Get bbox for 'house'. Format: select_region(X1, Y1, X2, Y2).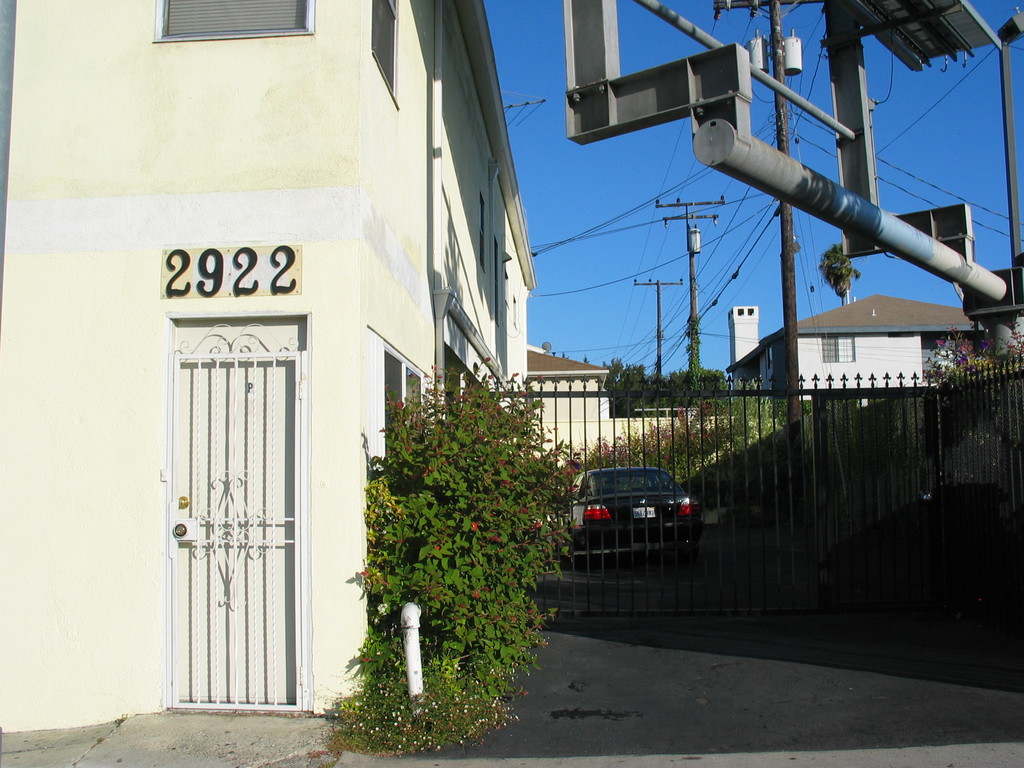
select_region(515, 348, 620, 471).
